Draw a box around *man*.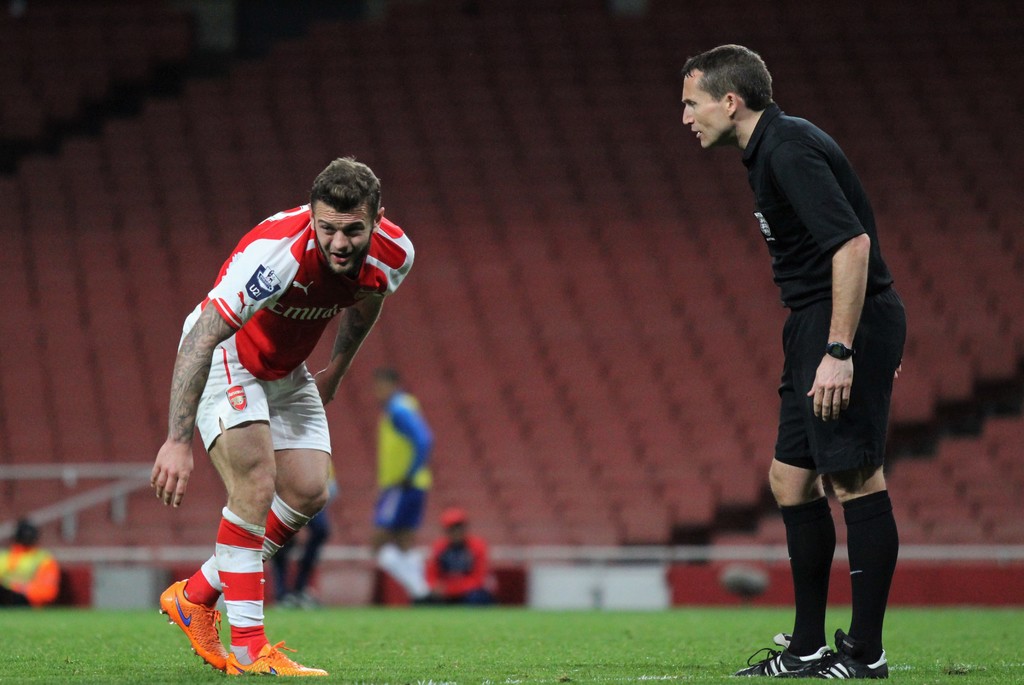
<bbox>145, 153, 417, 681</bbox>.
